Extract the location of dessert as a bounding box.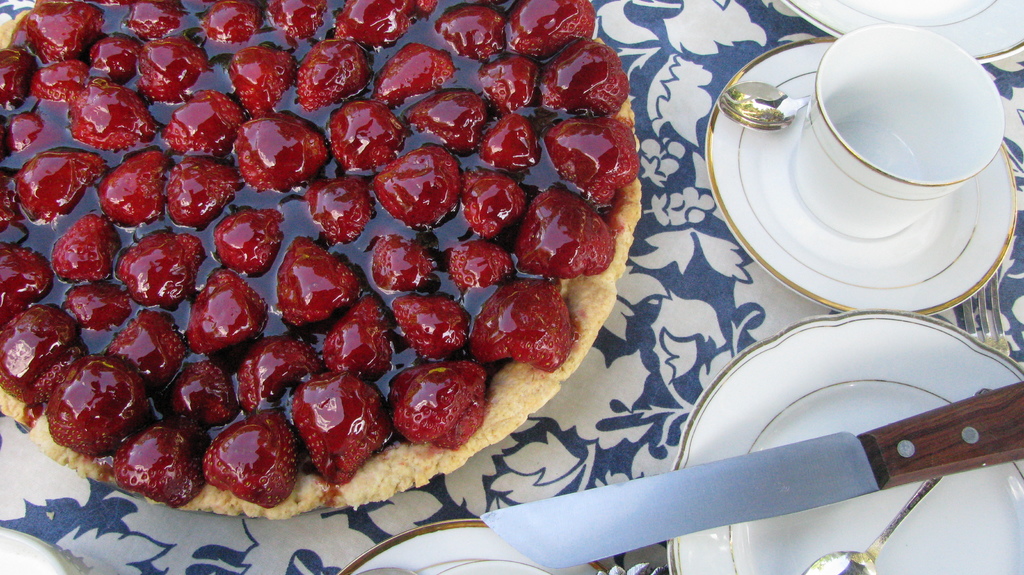
<region>141, 41, 213, 104</region>.
